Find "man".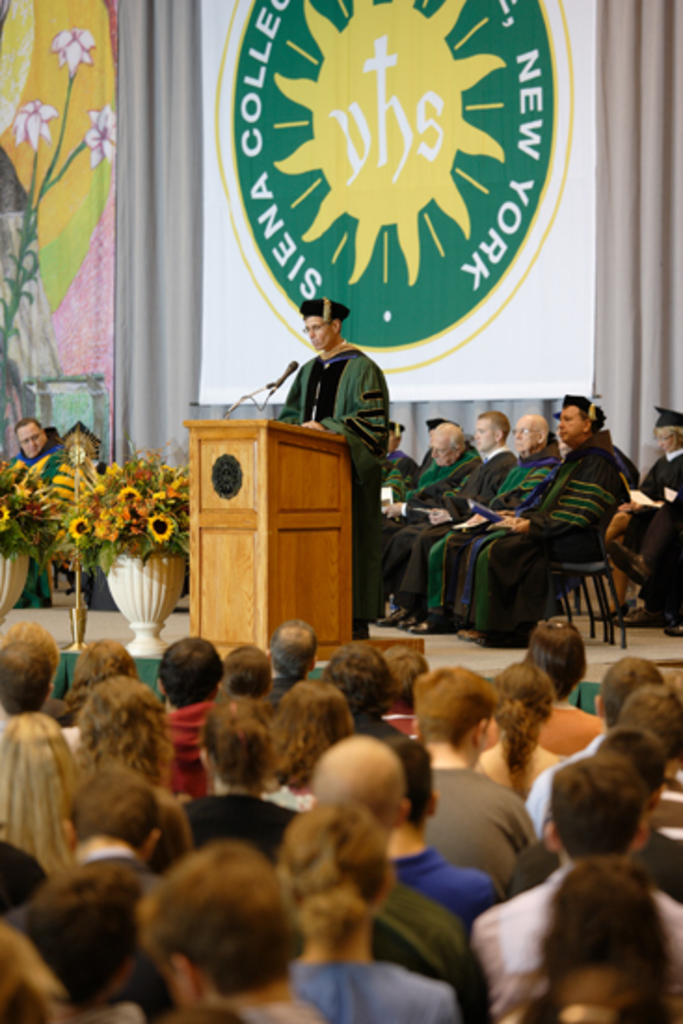
x1=279, y1=732, x2=493, y2=1022.
